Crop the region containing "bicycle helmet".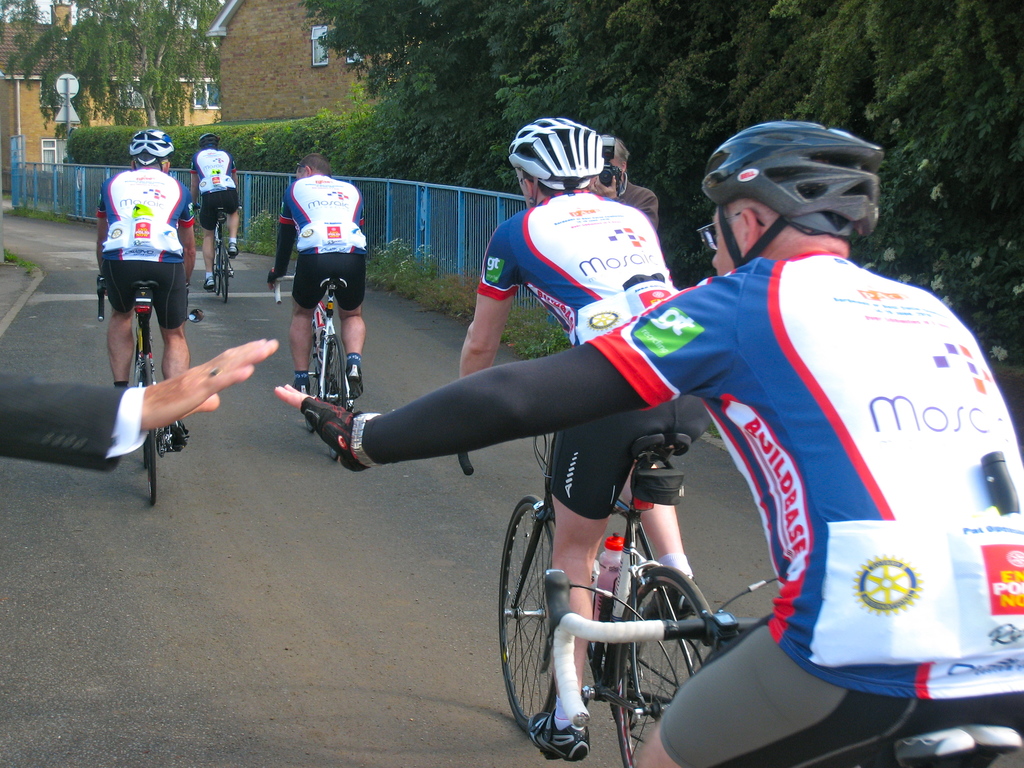
Crop region: 508/113/600/196.
